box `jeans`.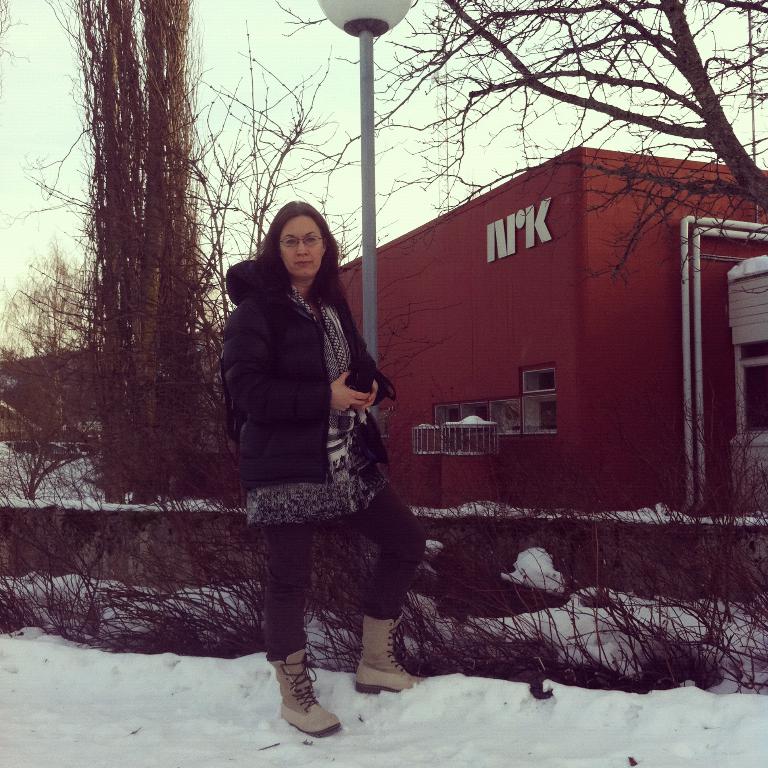
Rect(259, 466, 430, 658).
